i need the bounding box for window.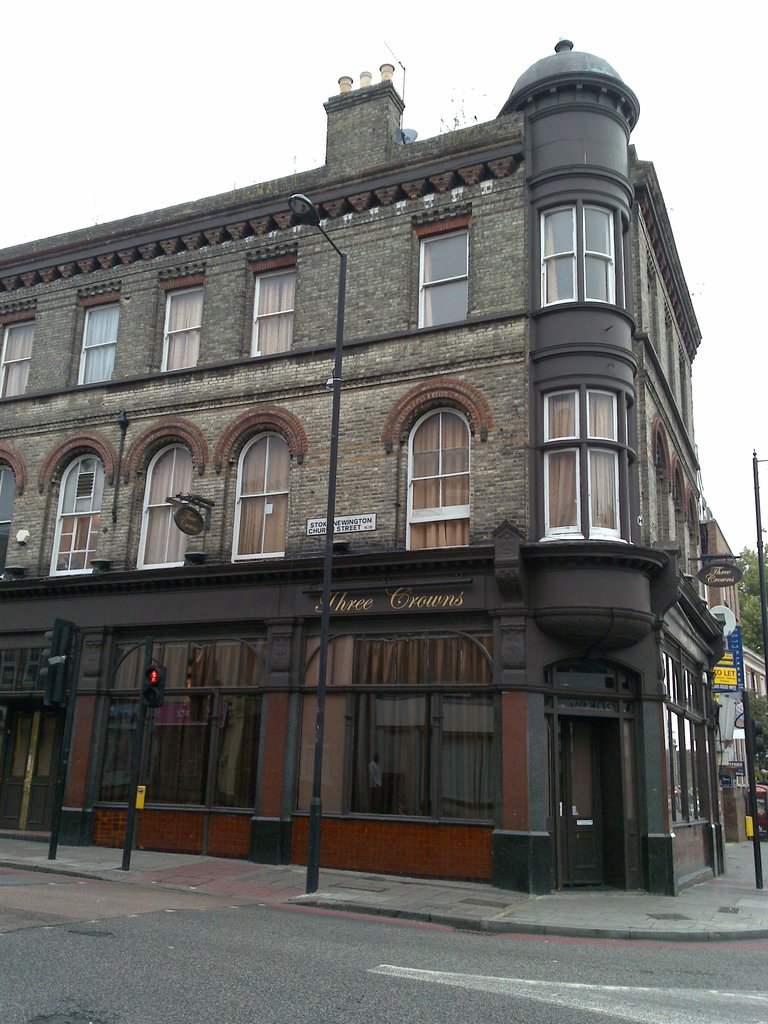
Here it is: 543/209/632/324.
